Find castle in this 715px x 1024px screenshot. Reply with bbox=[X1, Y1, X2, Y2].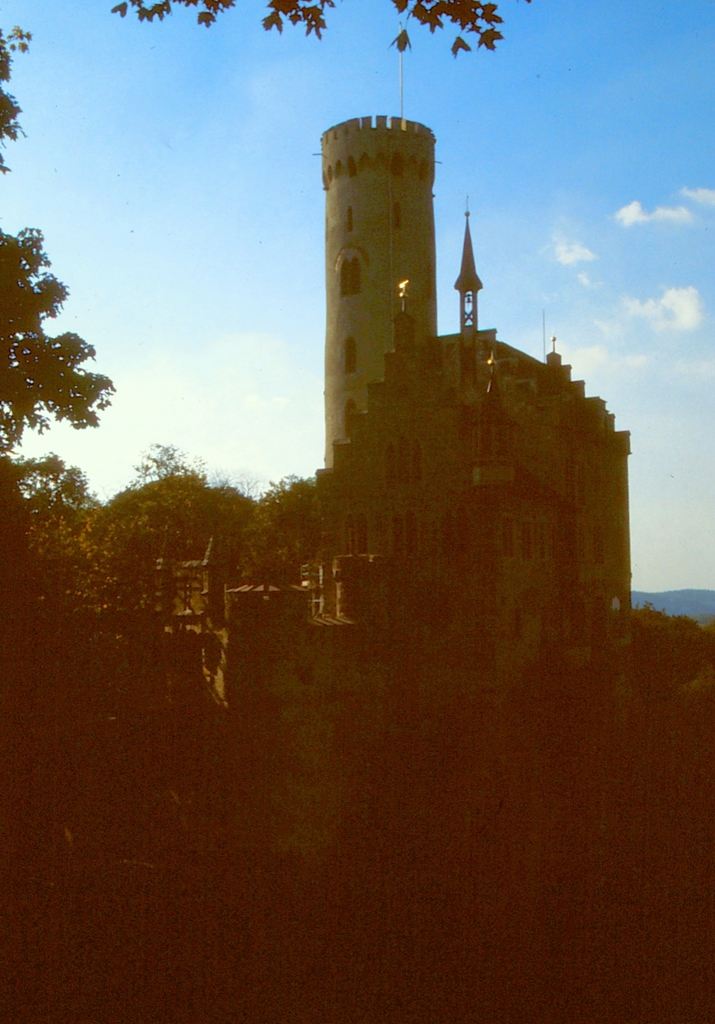
bbox=[238, 69, 647, 837].
